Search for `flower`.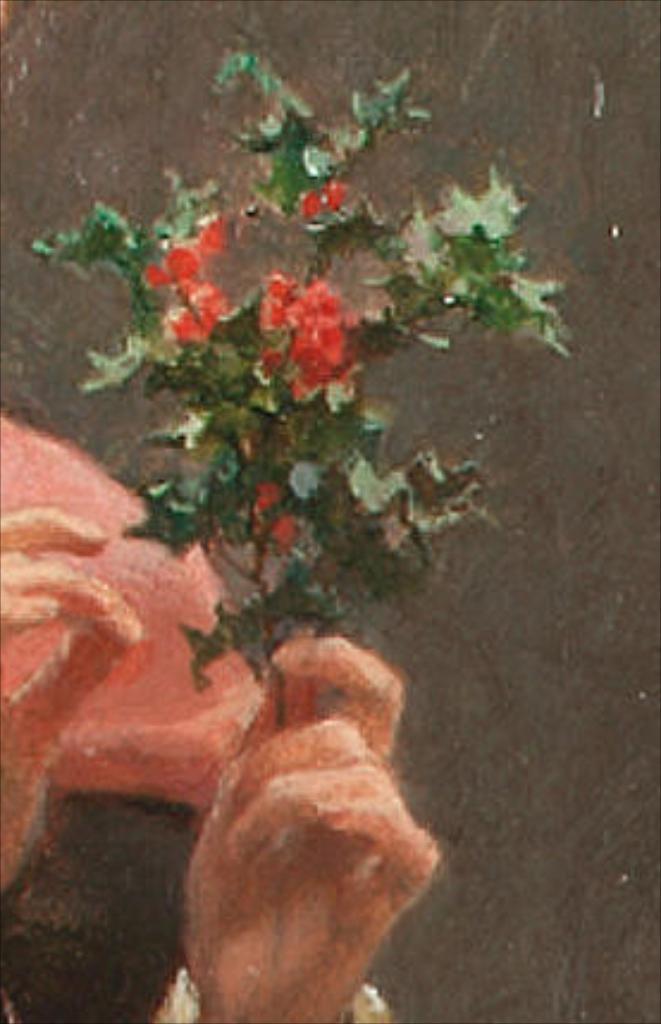
Found at l=305, t=179, r=344, b=215.
